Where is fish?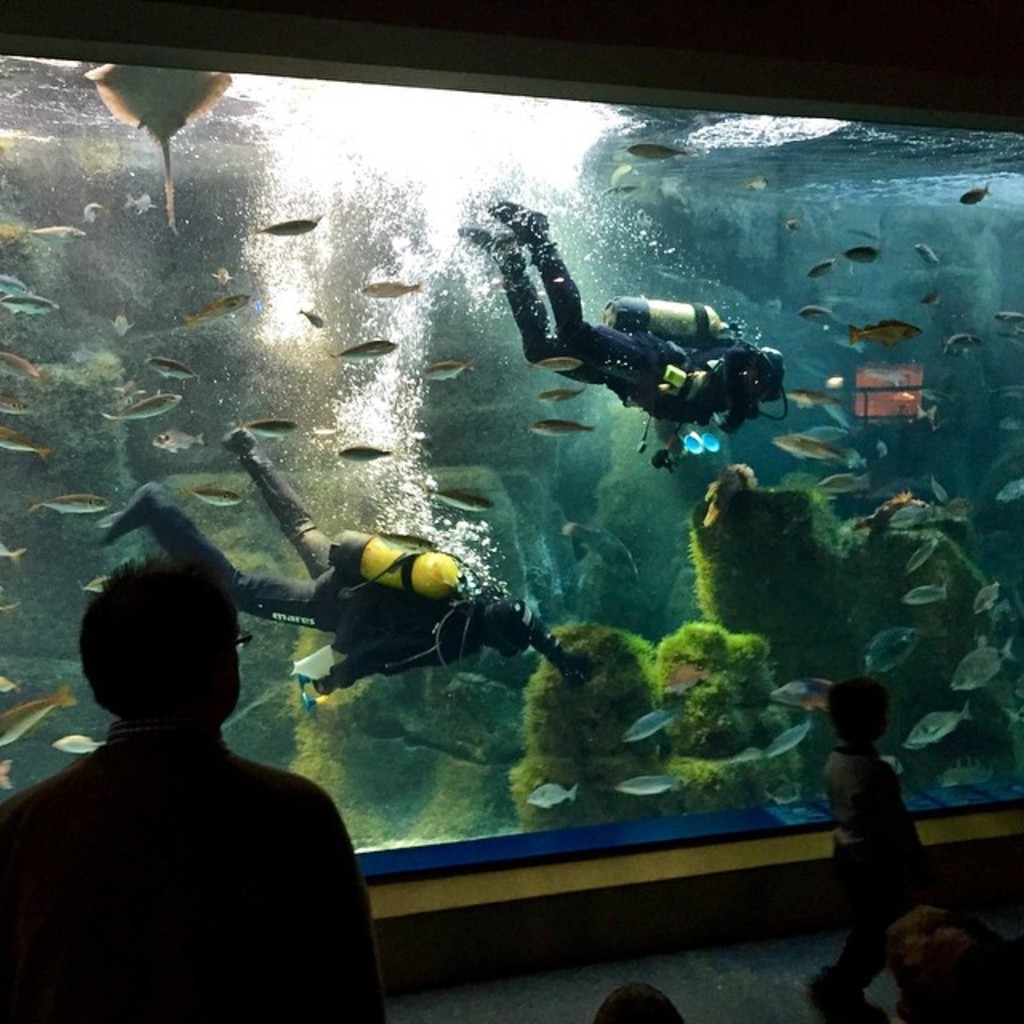
(99,390,182,418).
